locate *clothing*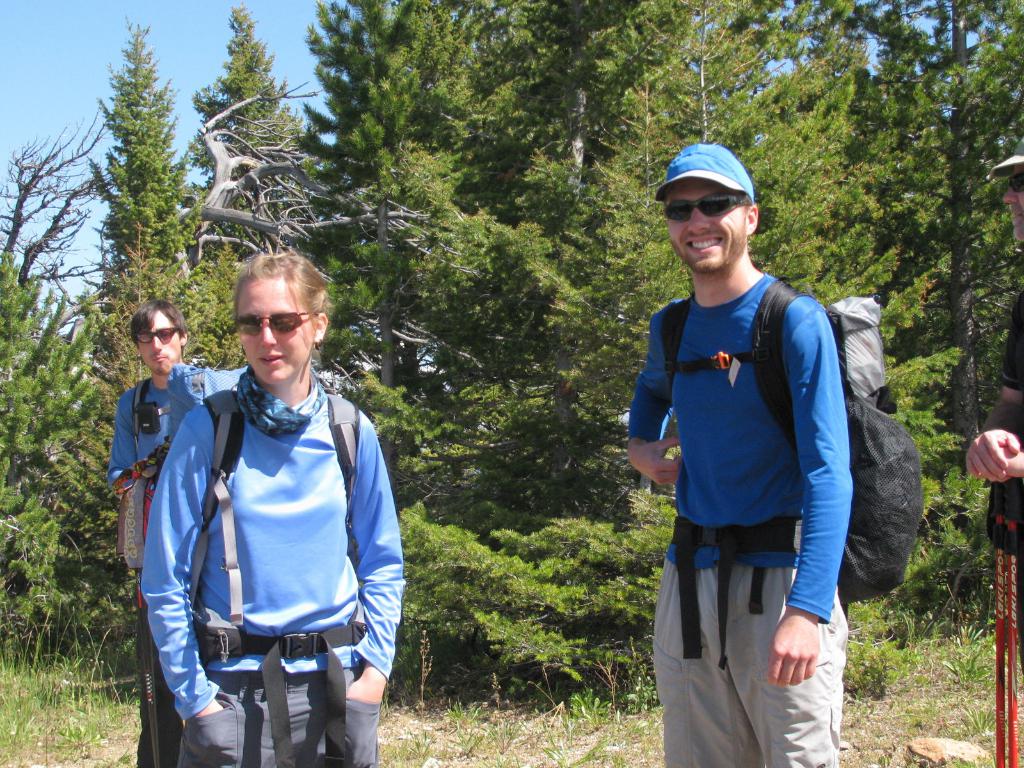
left=630, top=216, right=890, bottom=719
